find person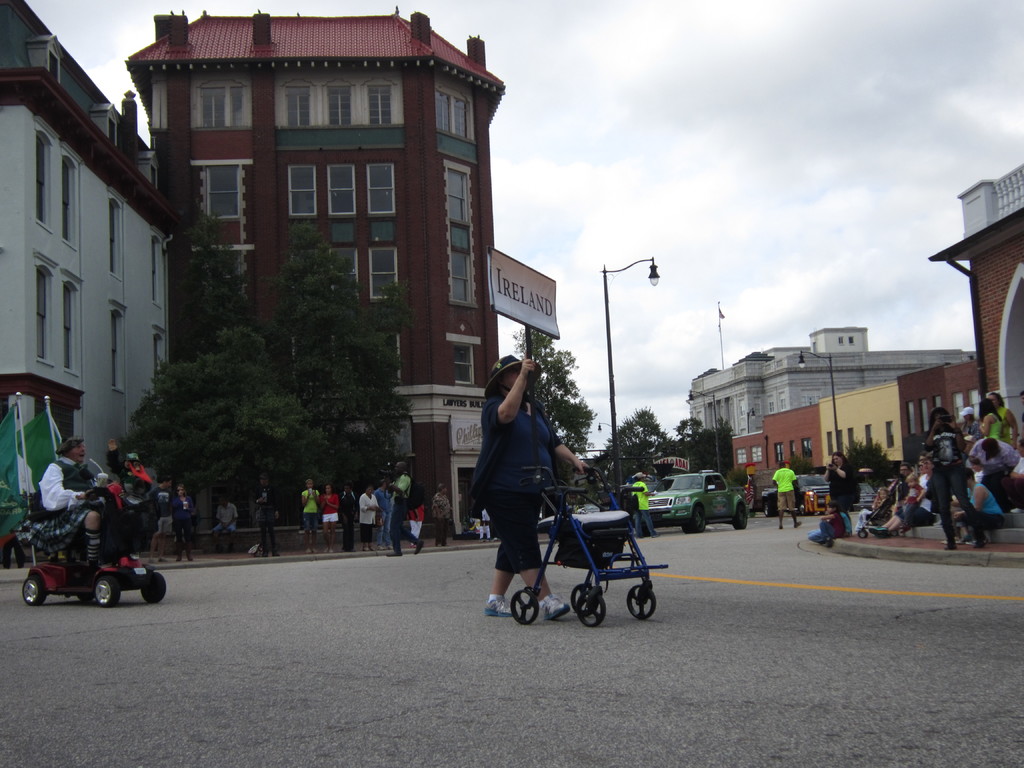
[left=473, top=349, right=595, bottom=625]
